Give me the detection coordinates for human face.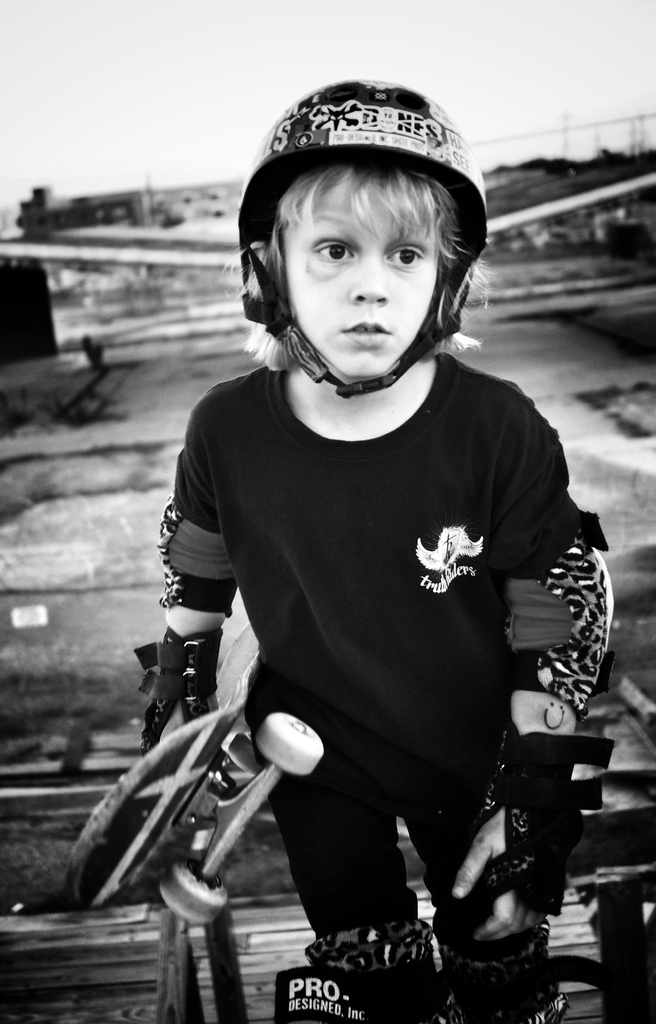
279,179,436,380.
